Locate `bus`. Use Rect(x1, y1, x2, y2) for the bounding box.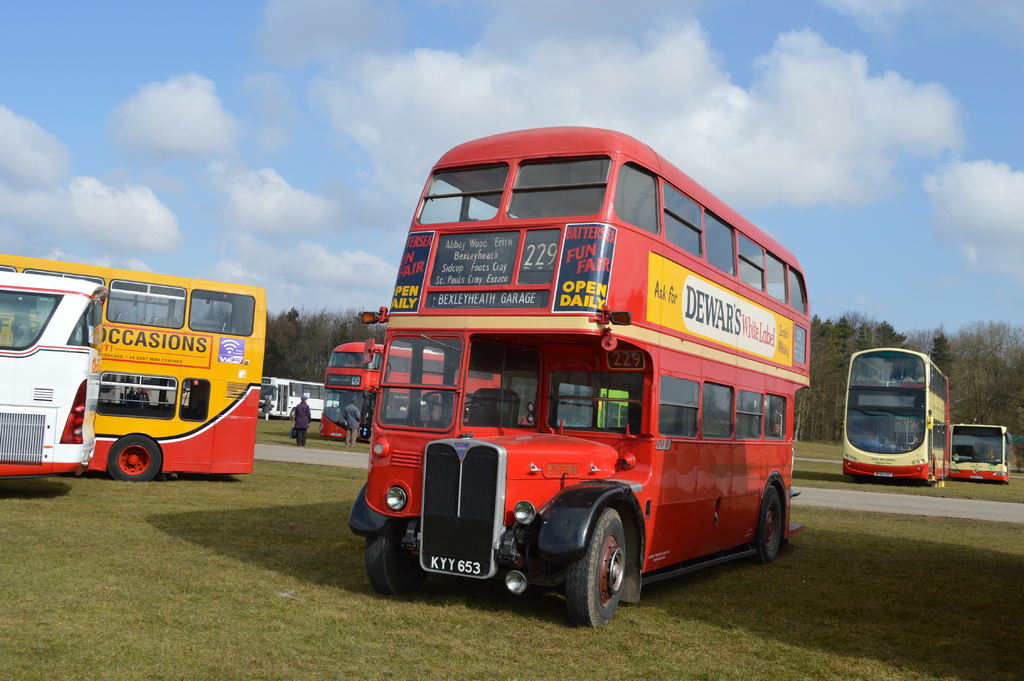
Rect(502, 382, 624, 432).
